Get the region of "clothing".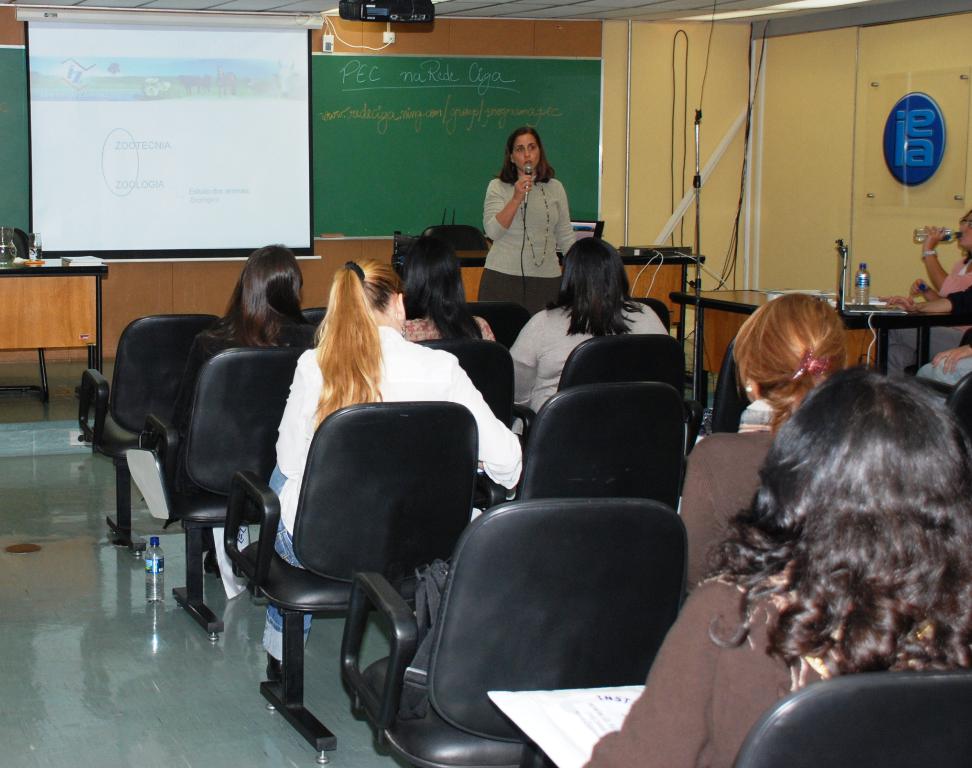
left=513, top=303, right=674, bottom=441.
